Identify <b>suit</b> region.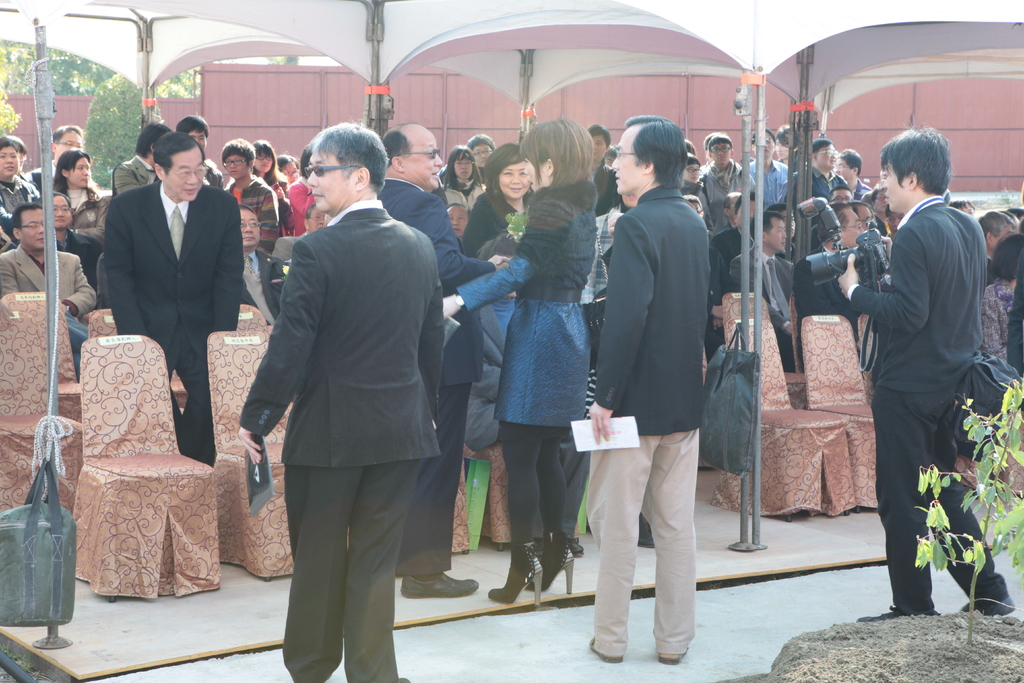
Region: [239, 206, 445, 682].
